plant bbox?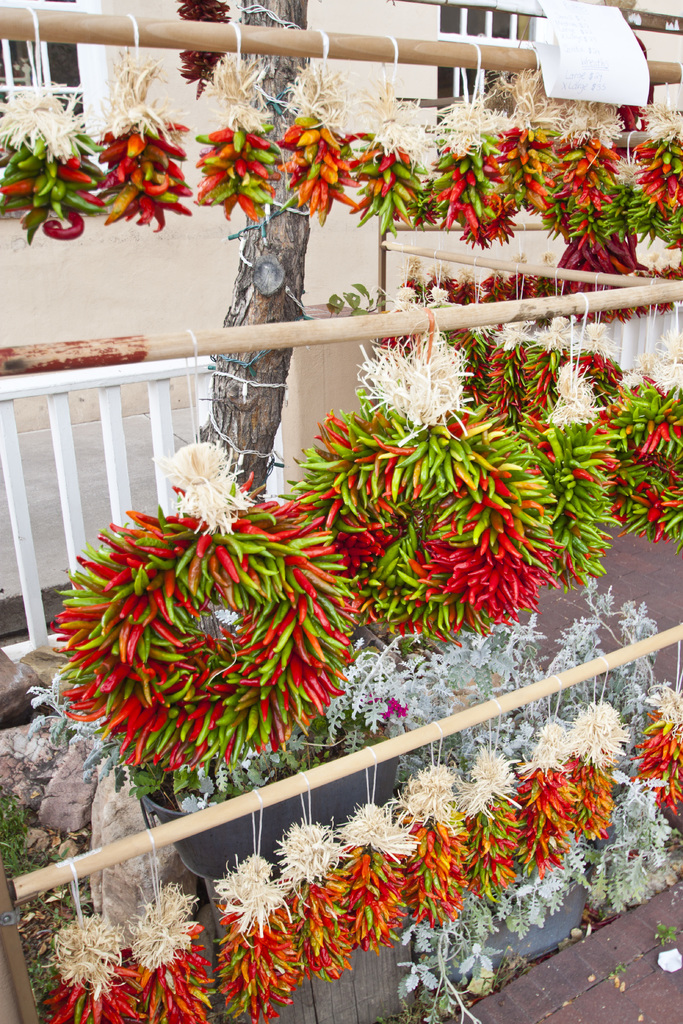
pyautogui.locateOnScreen(6, 8, 99, 259)
